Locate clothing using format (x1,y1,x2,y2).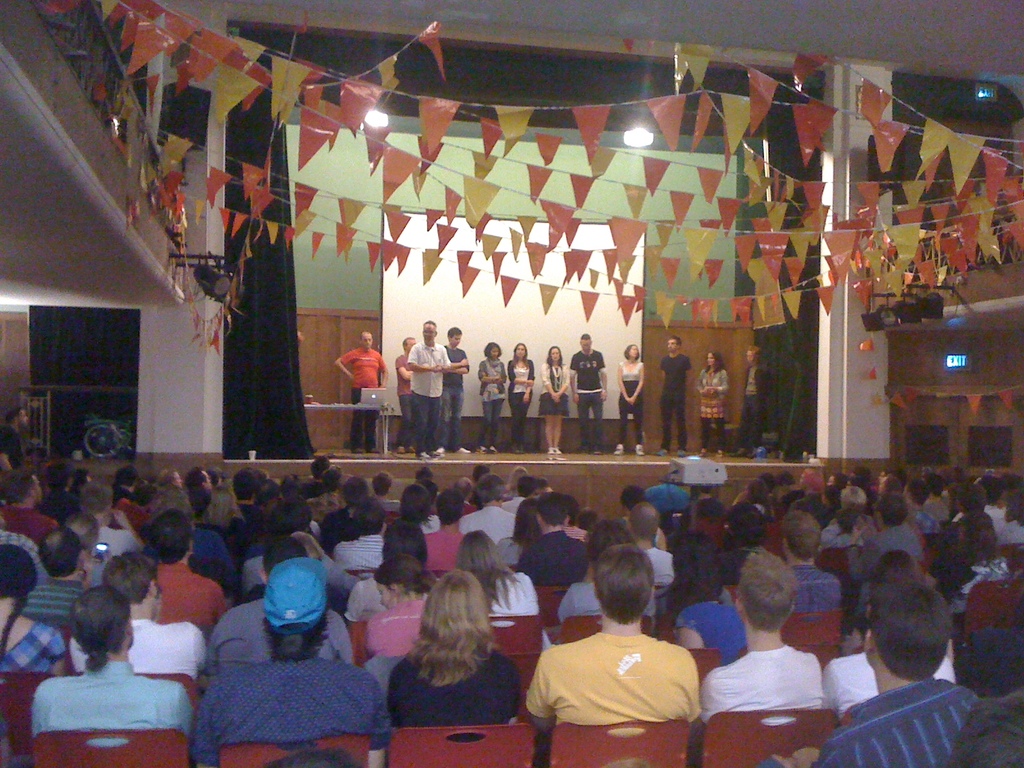
(309,489,346,516).
